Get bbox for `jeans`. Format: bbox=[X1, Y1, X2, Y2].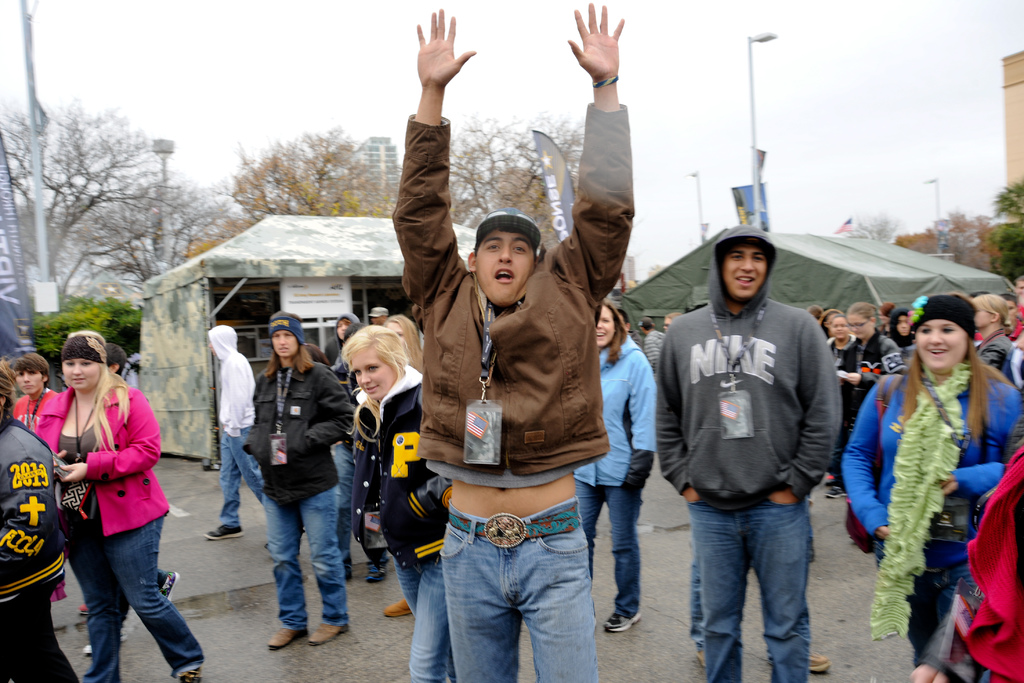
bbox=[2, 582, 86, 682].
